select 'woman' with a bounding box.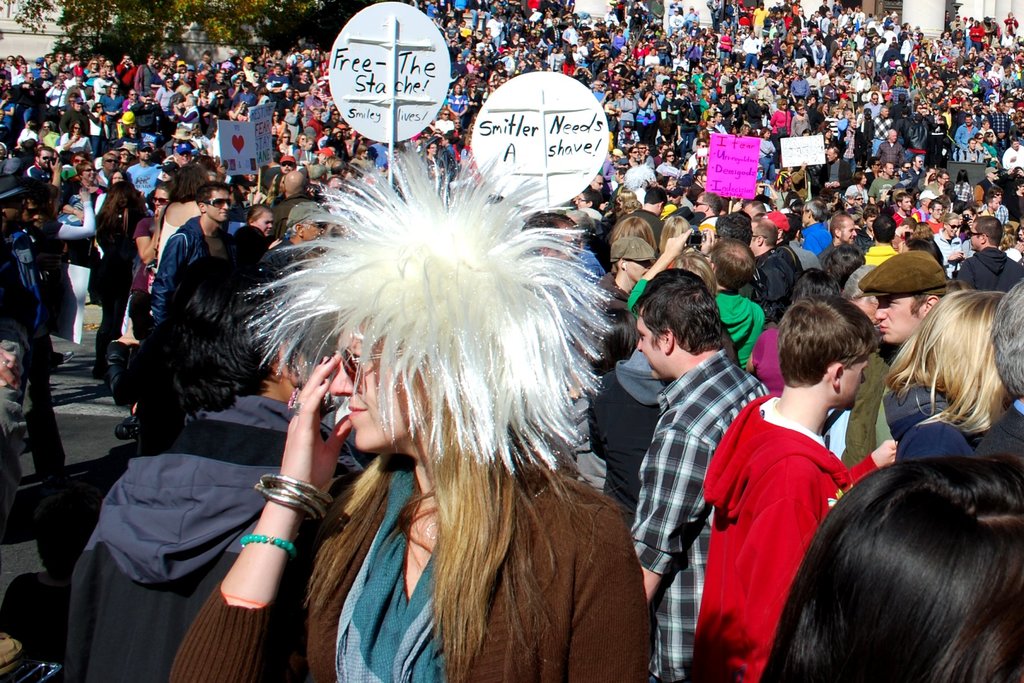
(162,134,654,682).
